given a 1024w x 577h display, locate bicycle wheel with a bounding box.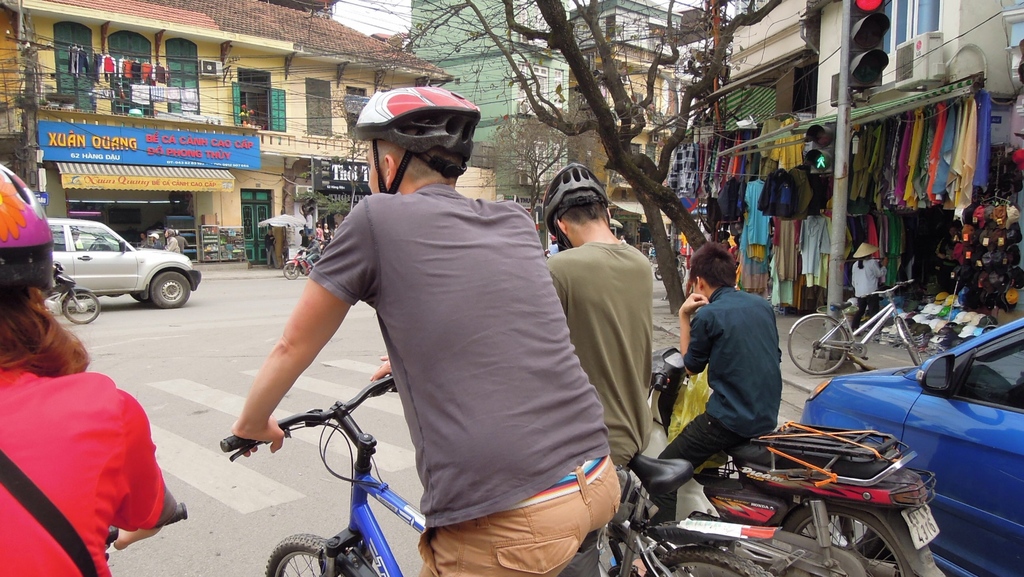
Located: BBox(900, 316, 924, 367).
